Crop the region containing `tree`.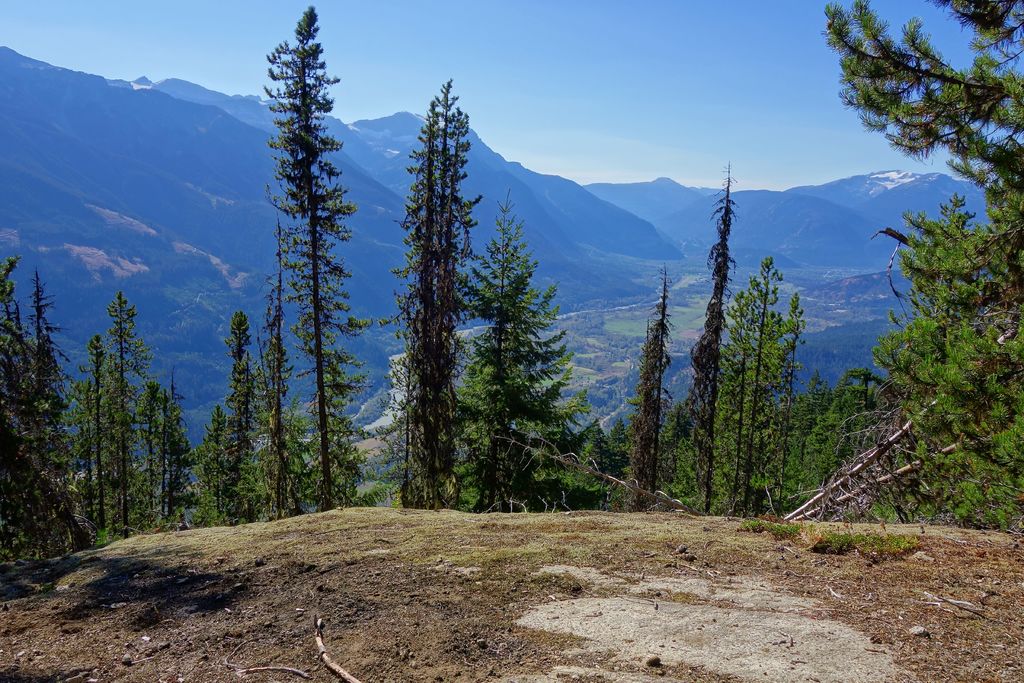
Crop region: detection(666, 154, 745, 516).
